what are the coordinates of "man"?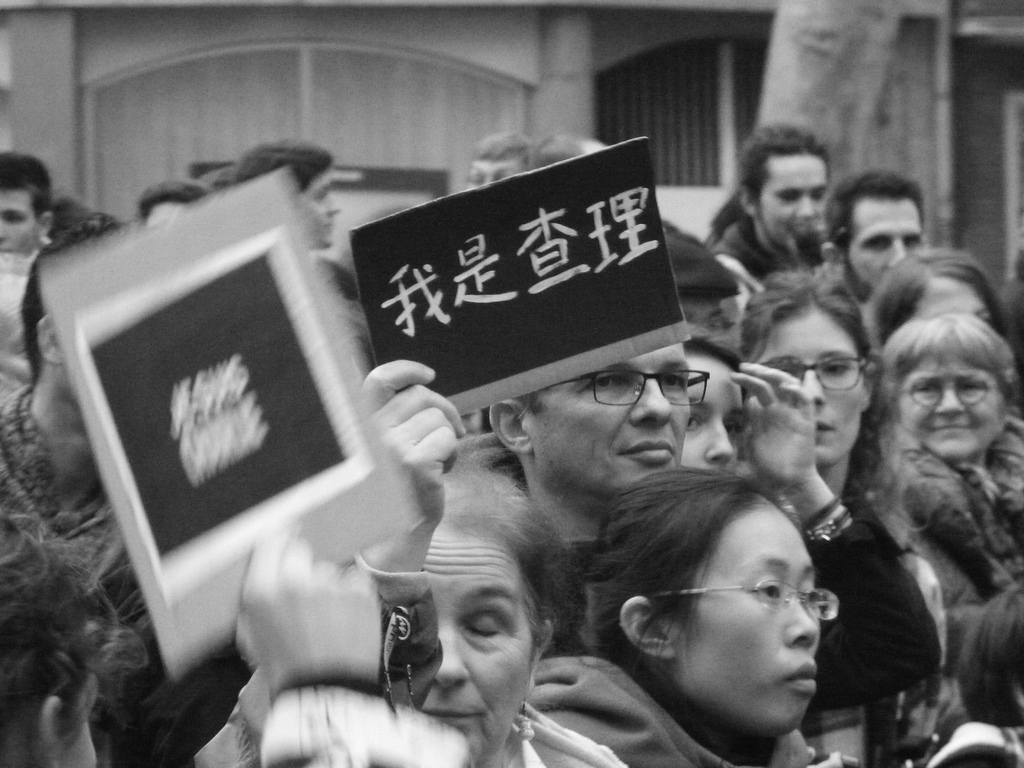
box=[134, 180, 212, 220].
